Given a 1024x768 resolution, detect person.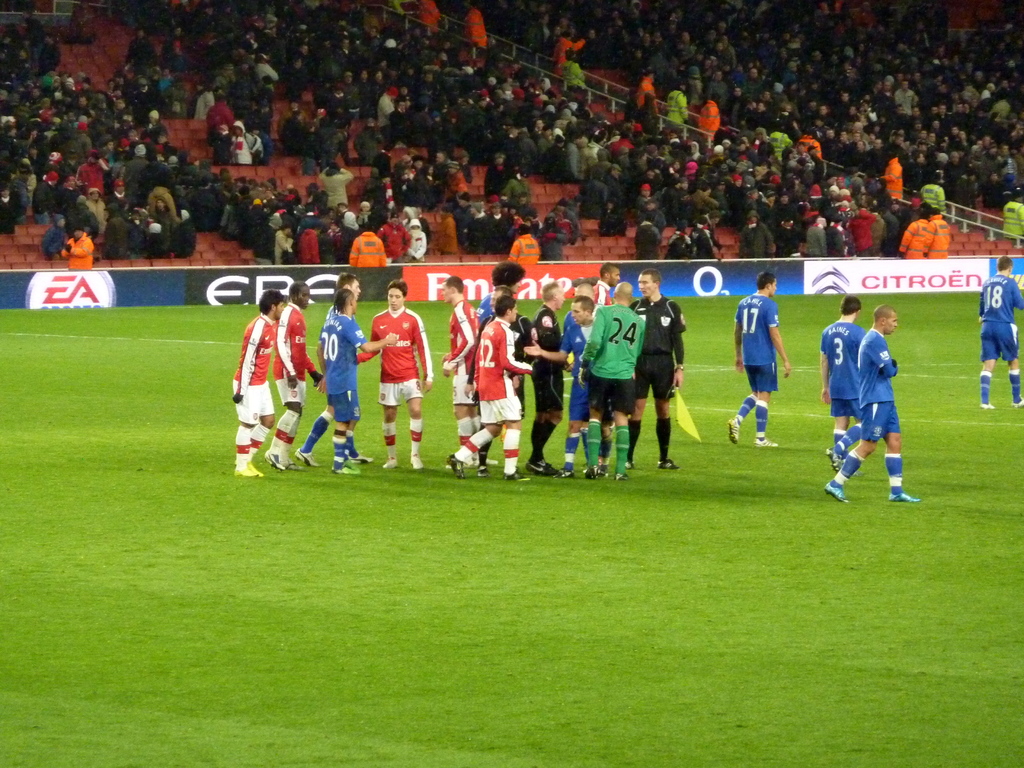
[x1=60, y1=230, x2=93, y2=275].
